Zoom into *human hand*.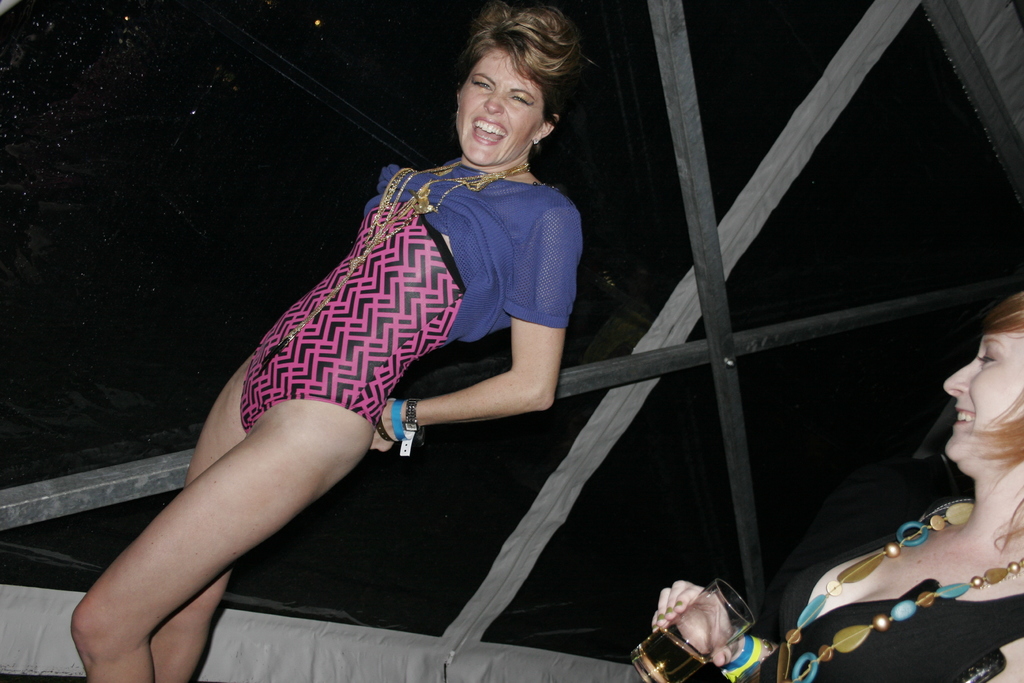
Zoom target: 658/583/769/674.
